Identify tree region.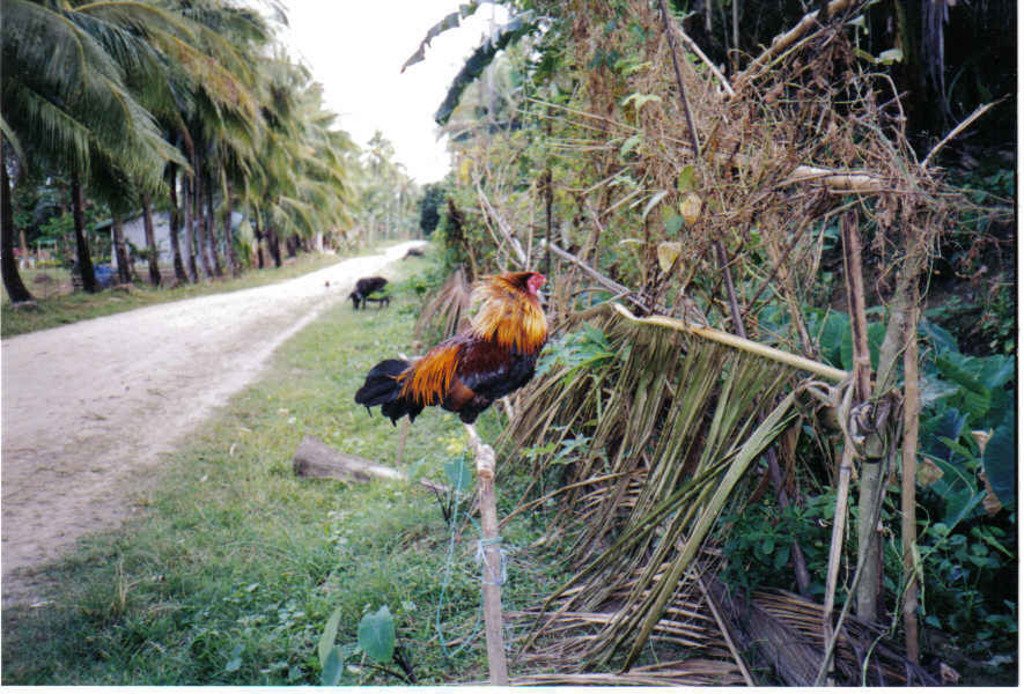
Region: l=42, t=0, r=182, b=293.
